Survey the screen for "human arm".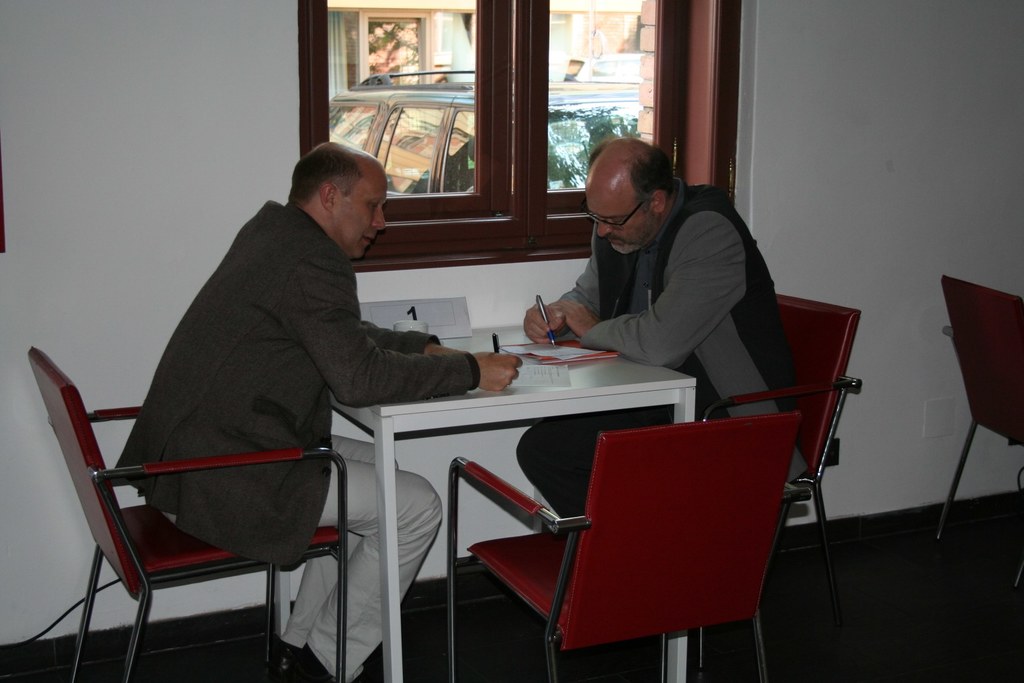
Survey found: rect(550, 211, 744, 368).
